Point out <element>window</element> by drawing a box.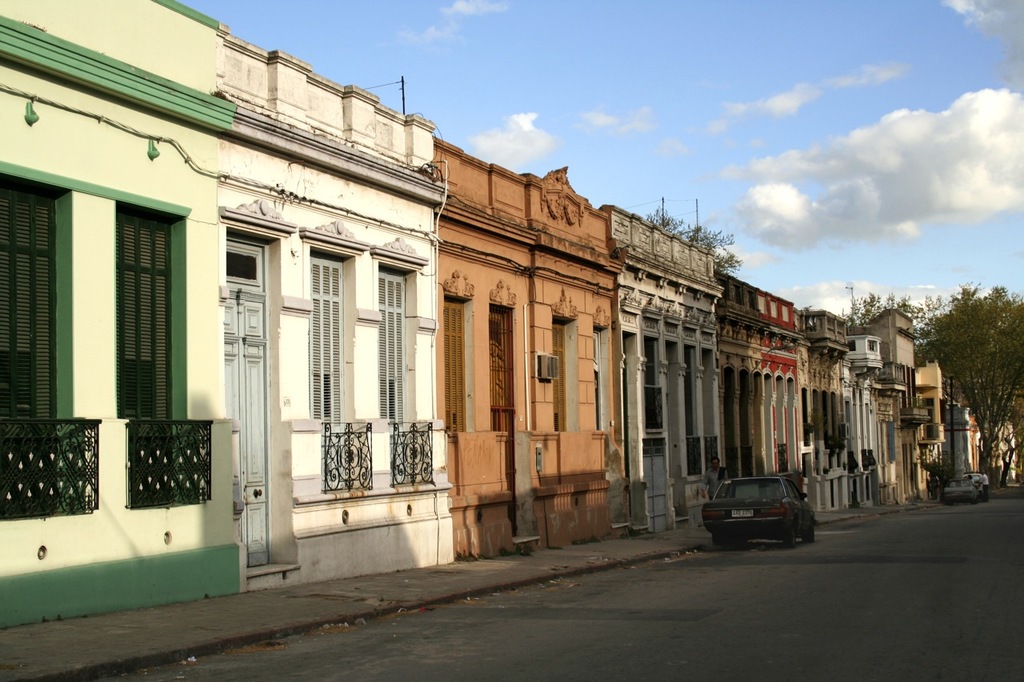
[left=486, top=312, right=514, bottom=433].
